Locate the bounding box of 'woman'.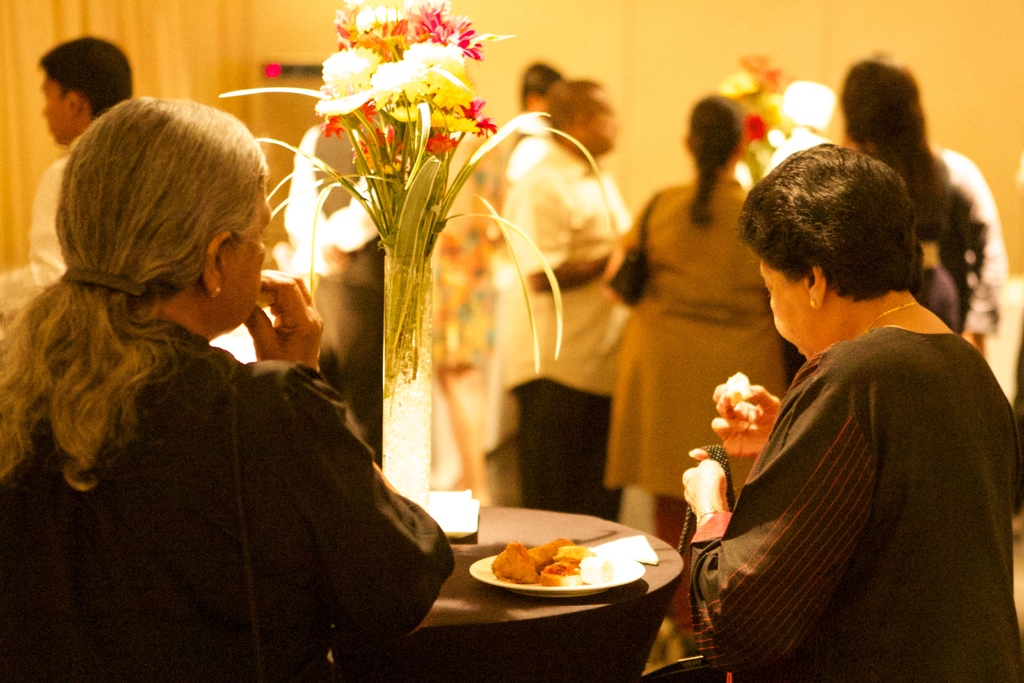
Bounding box: pyautogui.locateOnScreen(678, 142, 1023, 682).
